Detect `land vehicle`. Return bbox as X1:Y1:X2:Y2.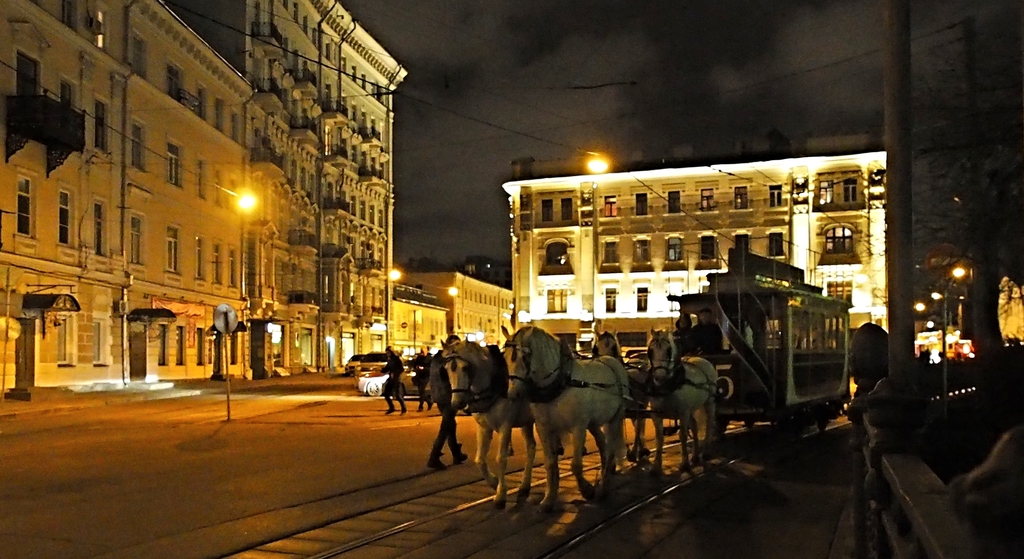
621:344:649:366.
